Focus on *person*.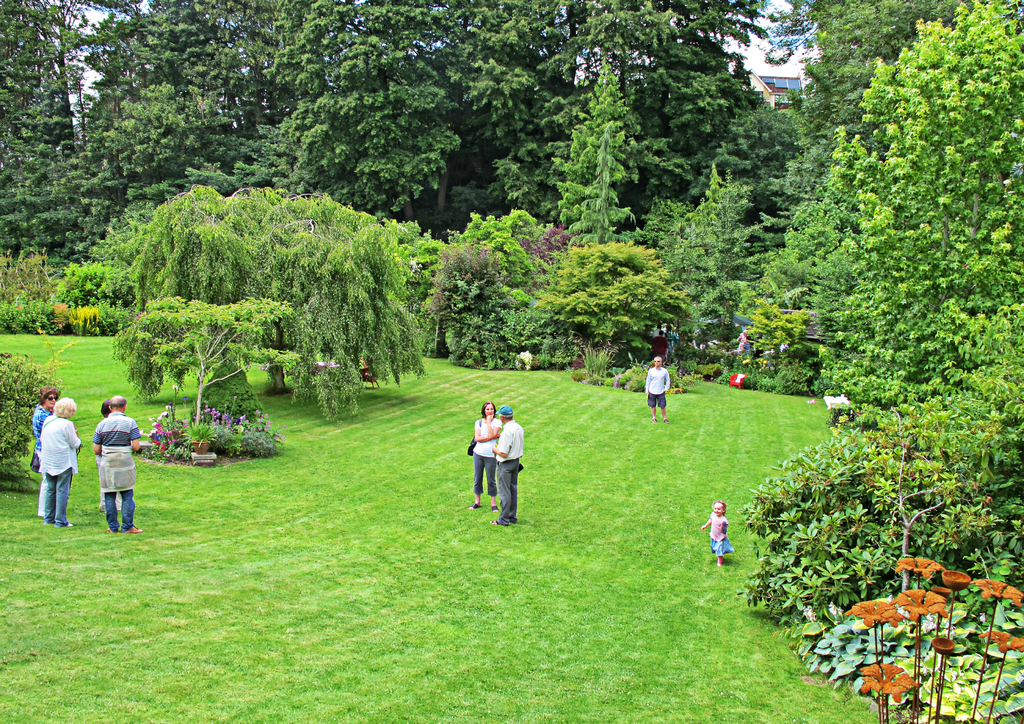
Focused at <bbox>98, 401, 127, 511</bbox>.
